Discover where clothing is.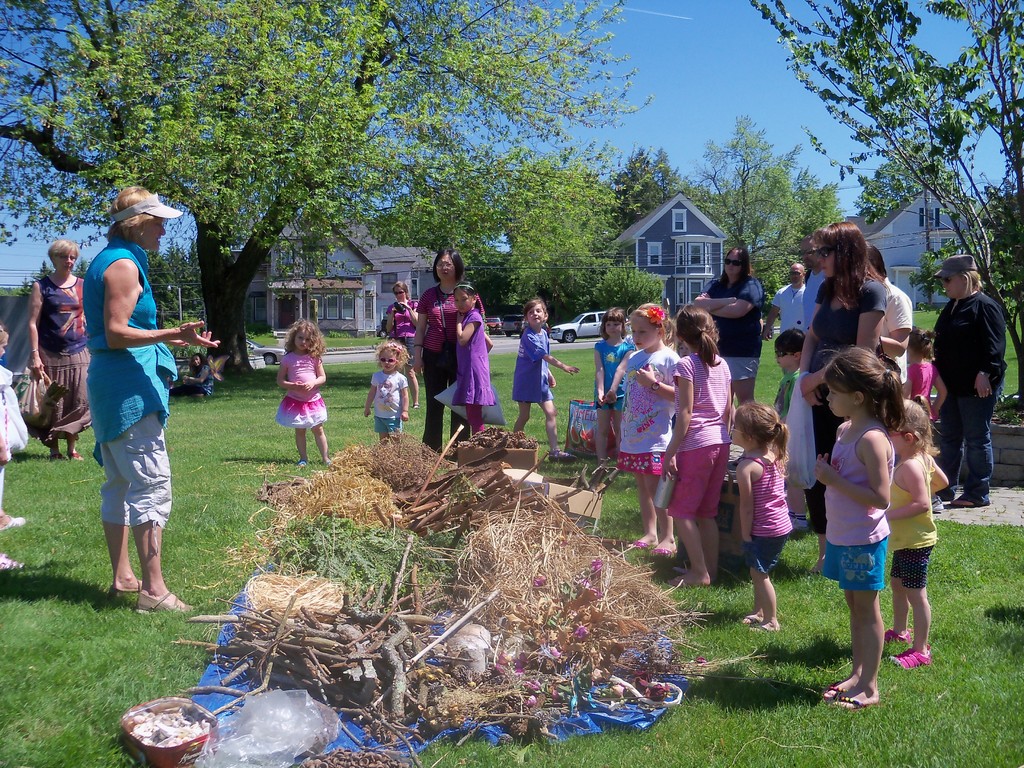
Discovered at {"left": 930, "top": 291, "right": 1004, "bottom": 500}.
